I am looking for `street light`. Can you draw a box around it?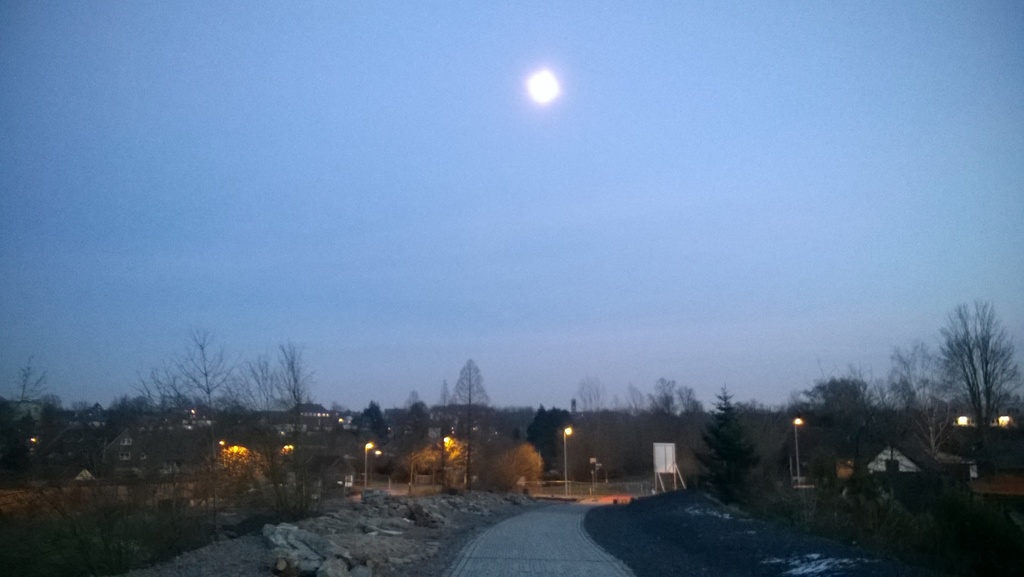
Sure, the bounding box is (left=557, top=424, right=571, bottom=489).
